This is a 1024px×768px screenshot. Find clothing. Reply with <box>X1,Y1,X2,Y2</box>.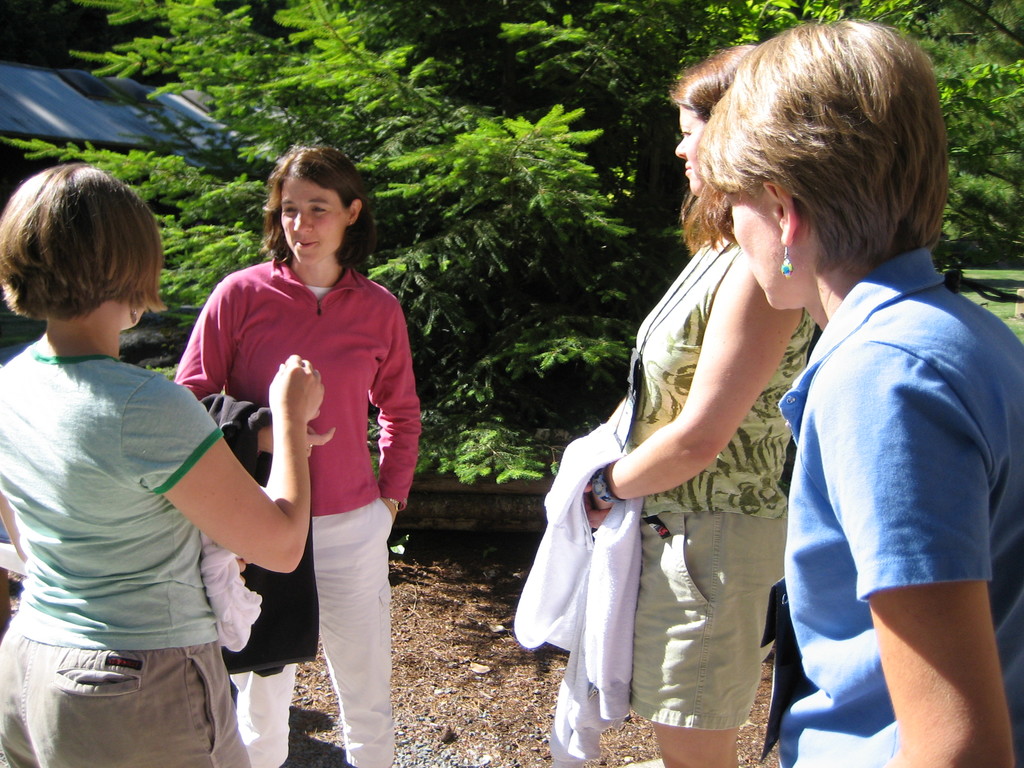
<box>728,161,1004,747</box>.
